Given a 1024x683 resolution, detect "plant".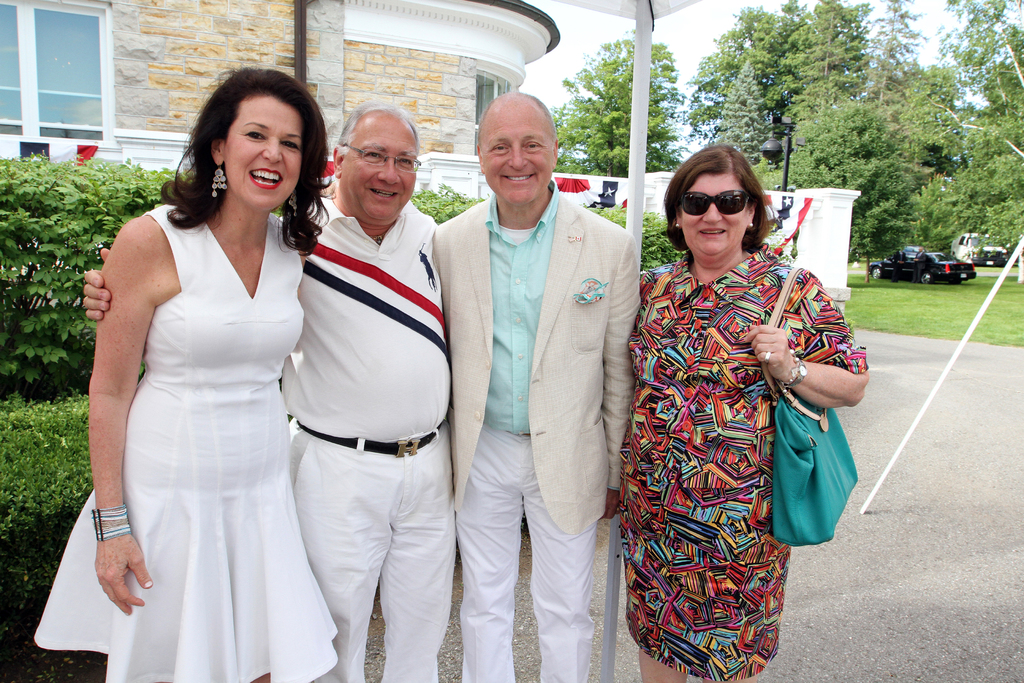
[637,208,690,276].
